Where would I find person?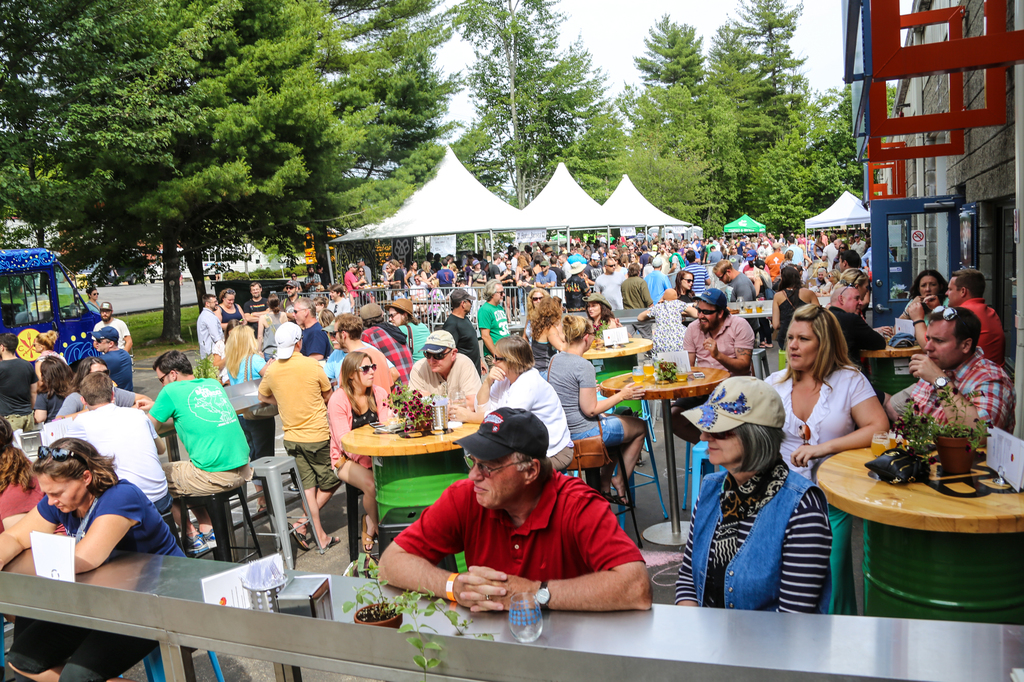
At pyautogui.locateOnScreen(538, 313, 653, 505).
